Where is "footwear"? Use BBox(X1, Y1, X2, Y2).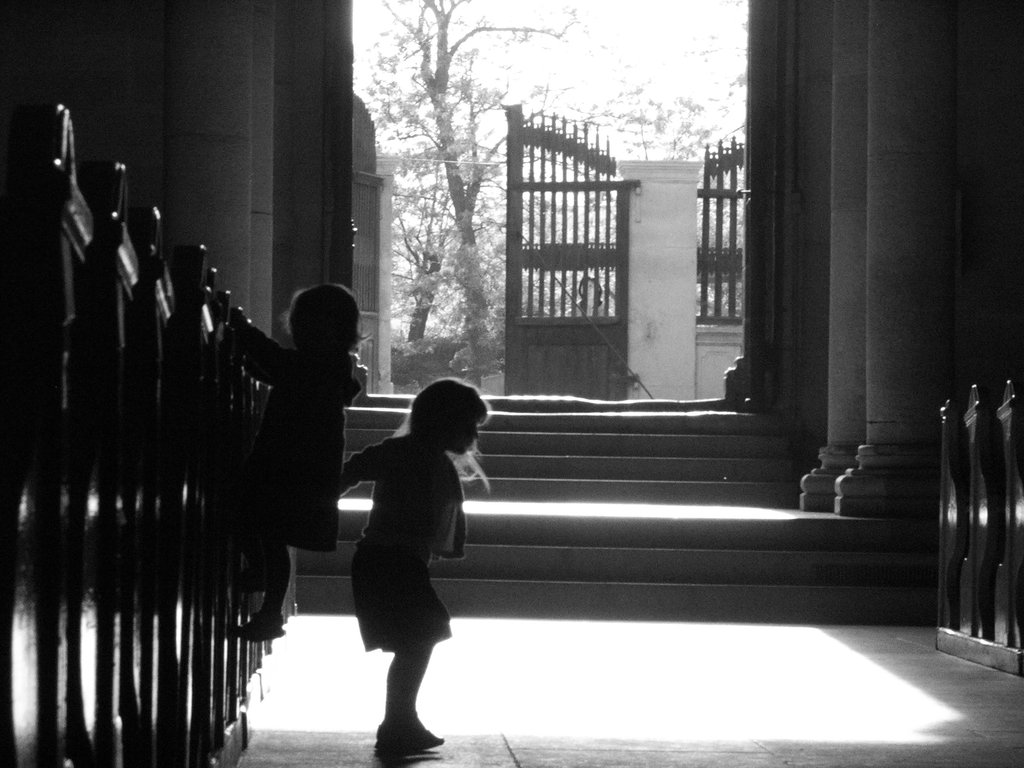
BBox(371, 715, 445, 753).
